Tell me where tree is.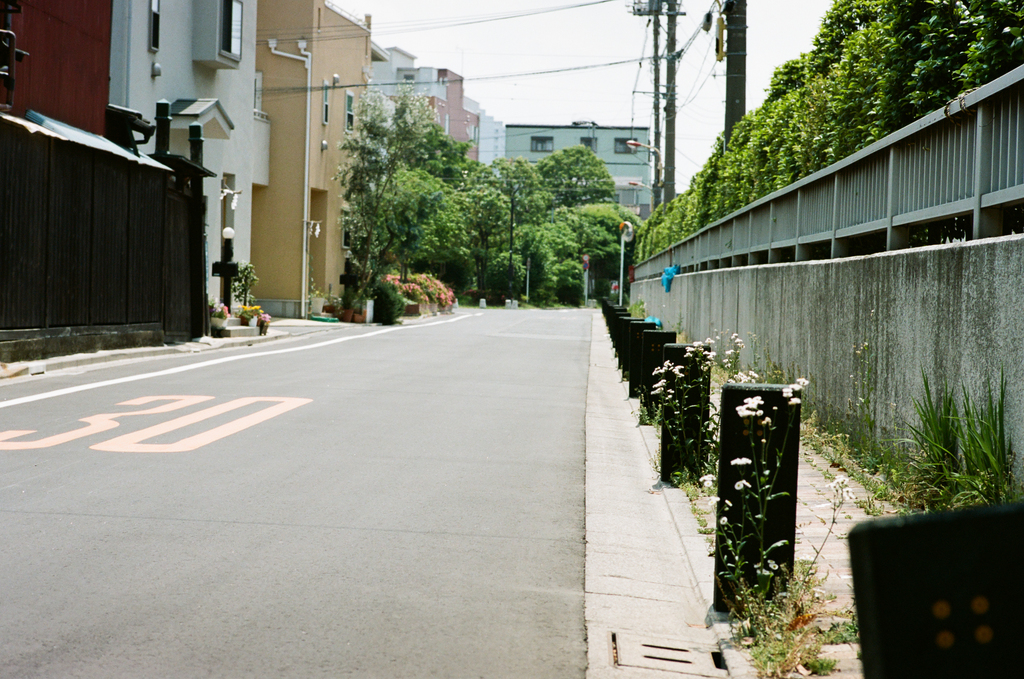
tree is at x1=909, y1=0, x2=968, y2=247.
